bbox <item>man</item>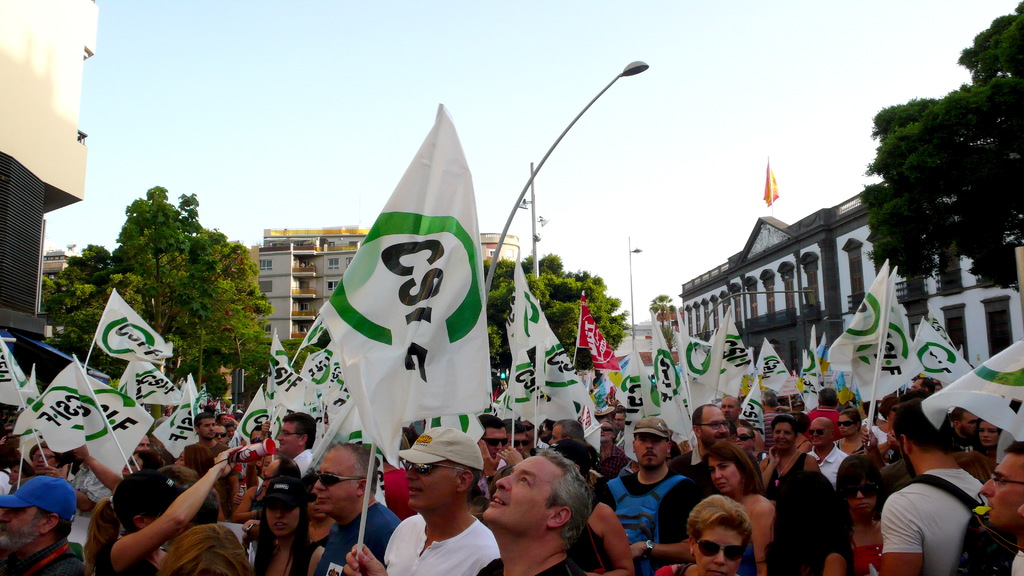
<bbox>339, 427, 499, 575</bbox>
